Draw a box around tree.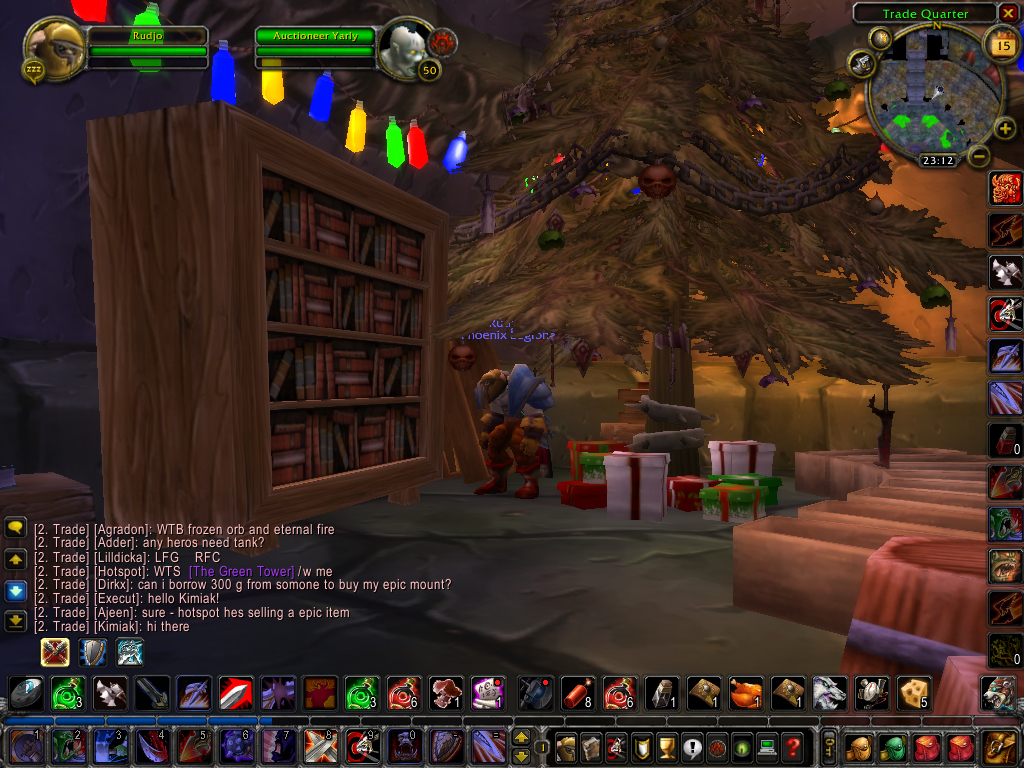
(430,0,993,473).
